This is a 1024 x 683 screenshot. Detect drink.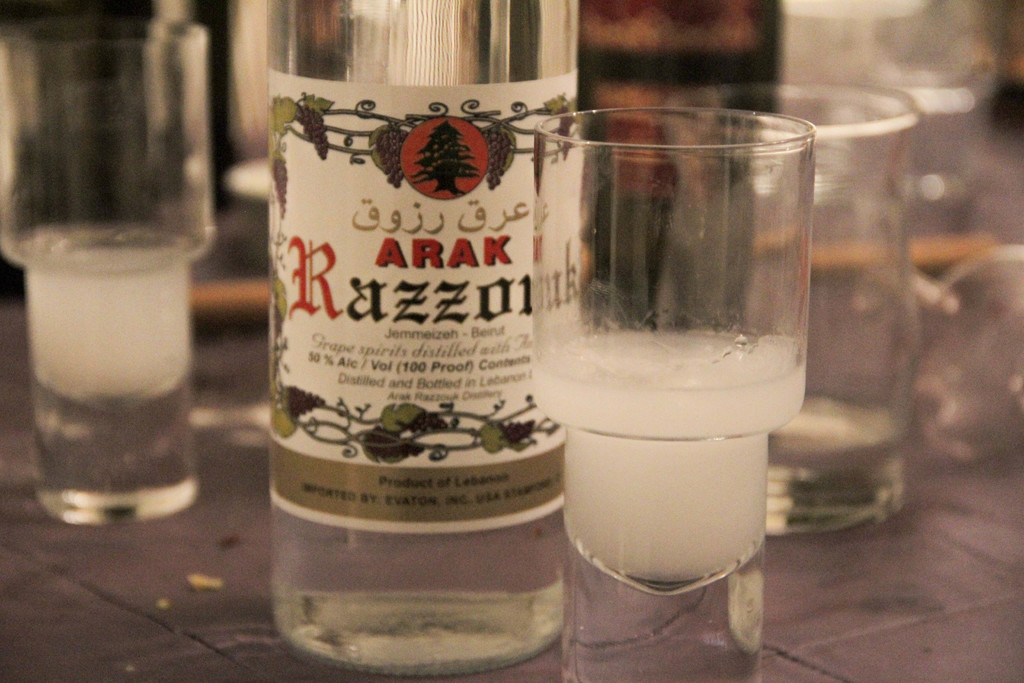
[530, 329, 805, 598].
